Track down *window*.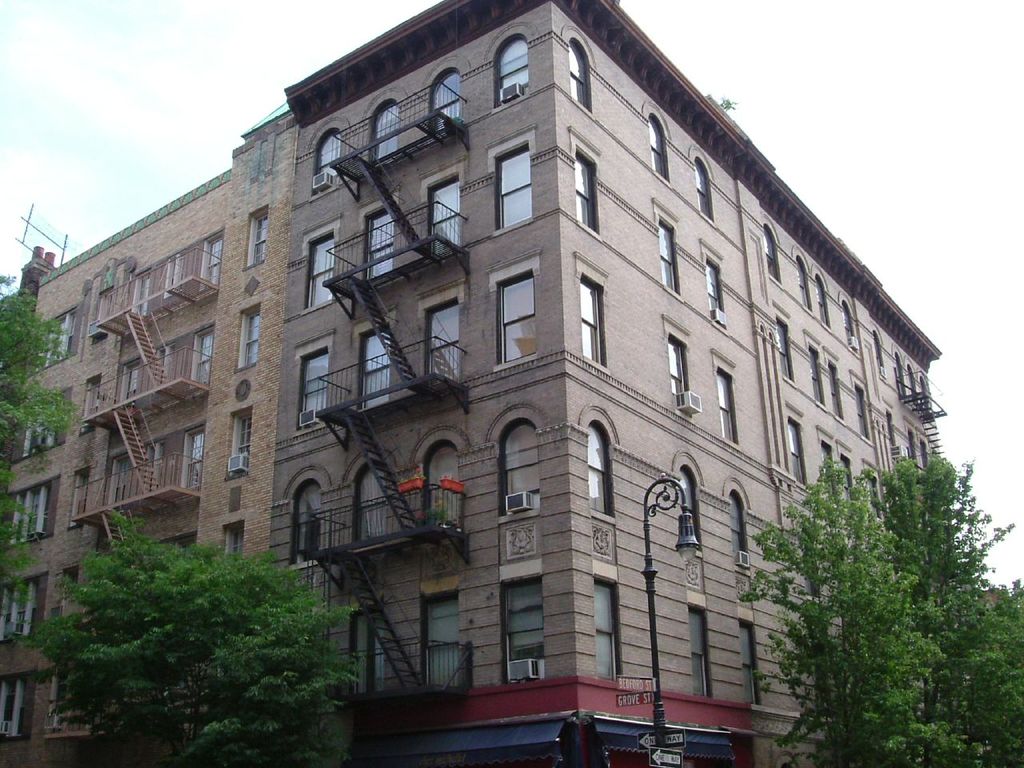
Tracked to left=202, top=232, right=224, bottom=298.
